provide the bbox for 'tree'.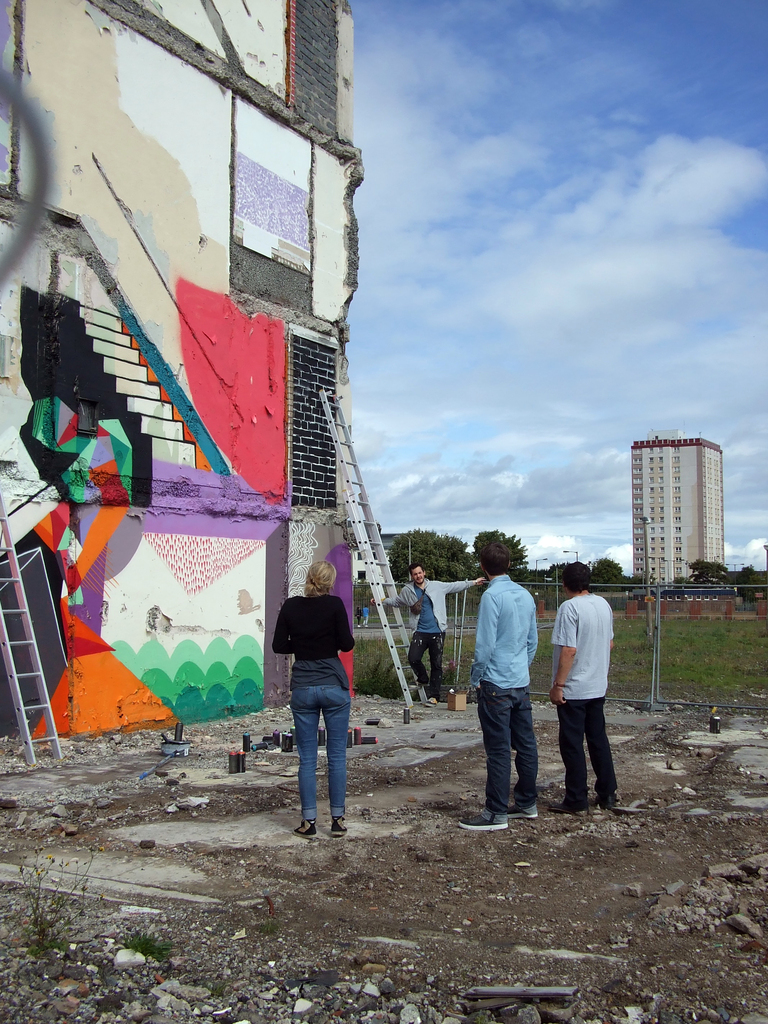
[left=589, top=554, right=630, bottom=588].
